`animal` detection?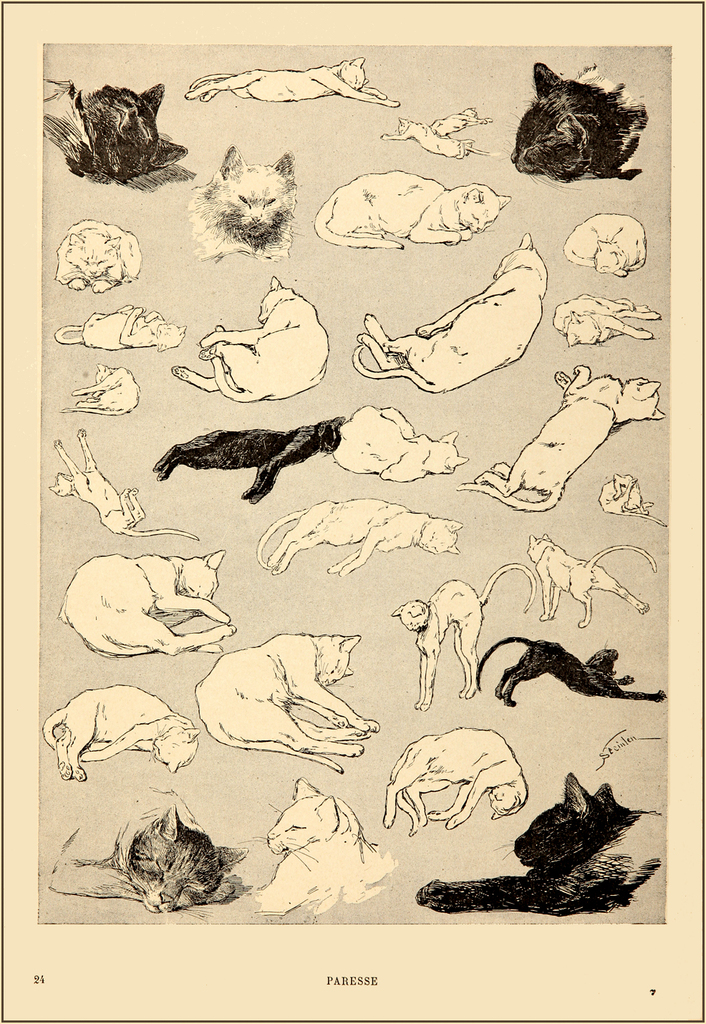
[553, 296, 665, 350]
